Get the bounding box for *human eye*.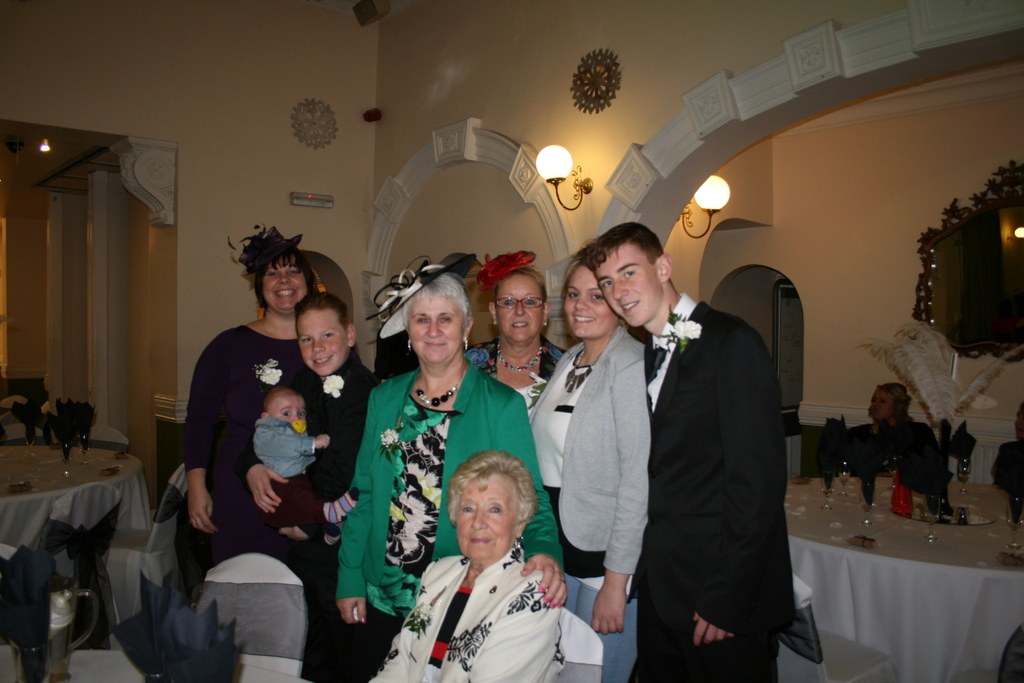
{"x1": 324, "y1": 333, "x2": 335, "y2": 340}.
